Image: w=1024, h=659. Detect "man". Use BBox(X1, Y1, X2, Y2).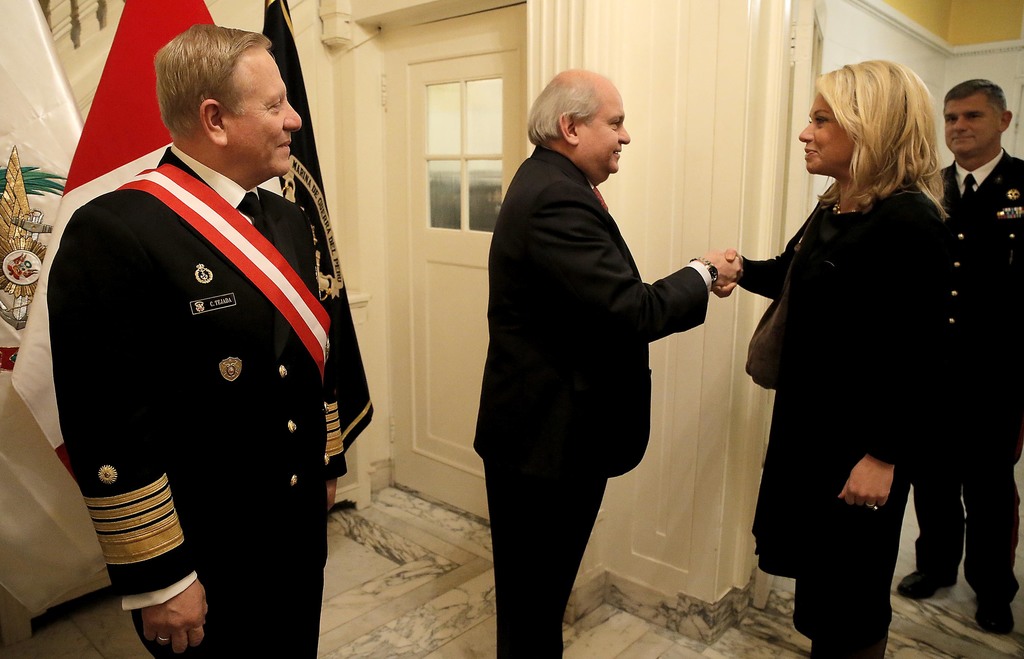
BBox(463, 65, 757, 658).
